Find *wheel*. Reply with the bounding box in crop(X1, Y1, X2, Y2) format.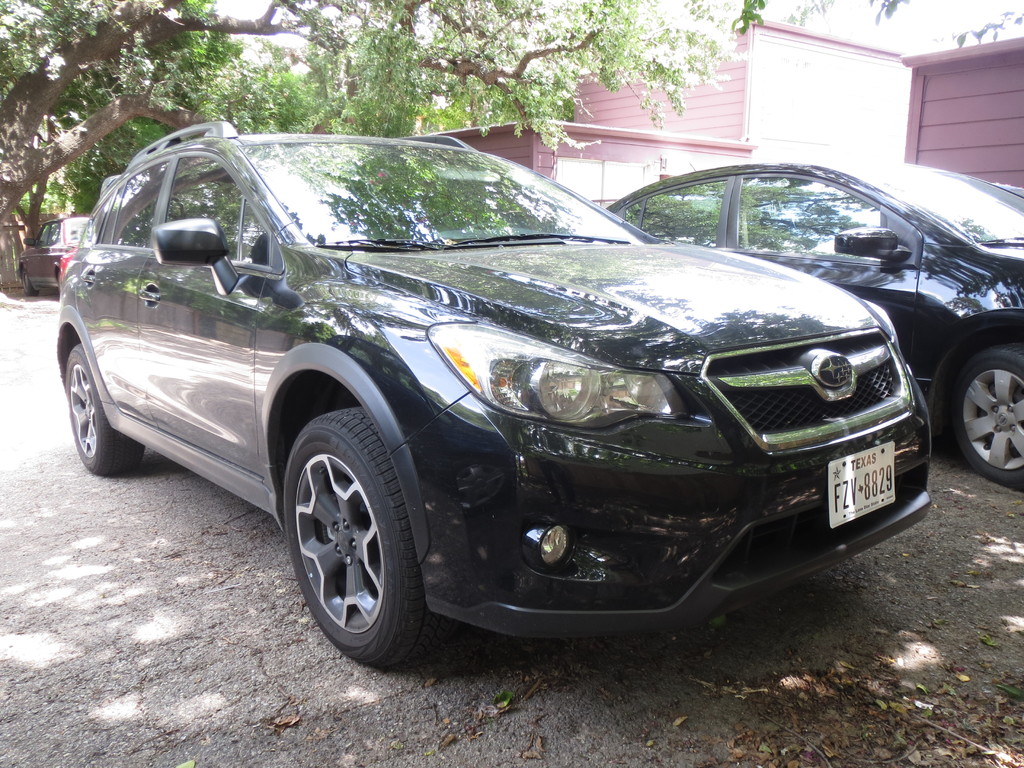
crop(70, 340, 147, 478).
